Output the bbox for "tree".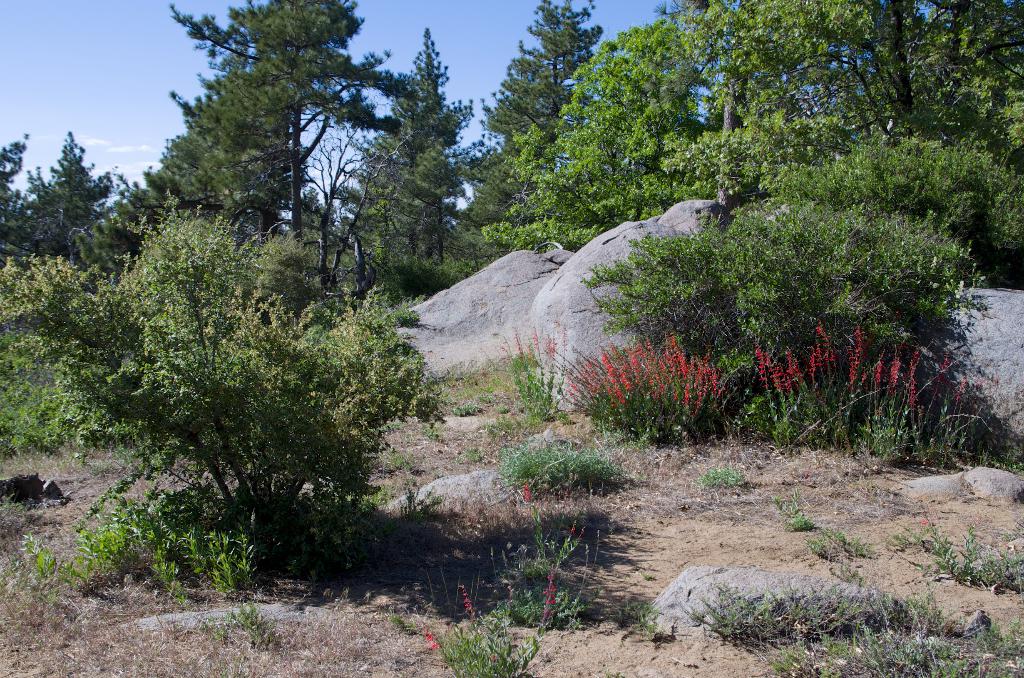
box=[1, 186, 467, 584].
